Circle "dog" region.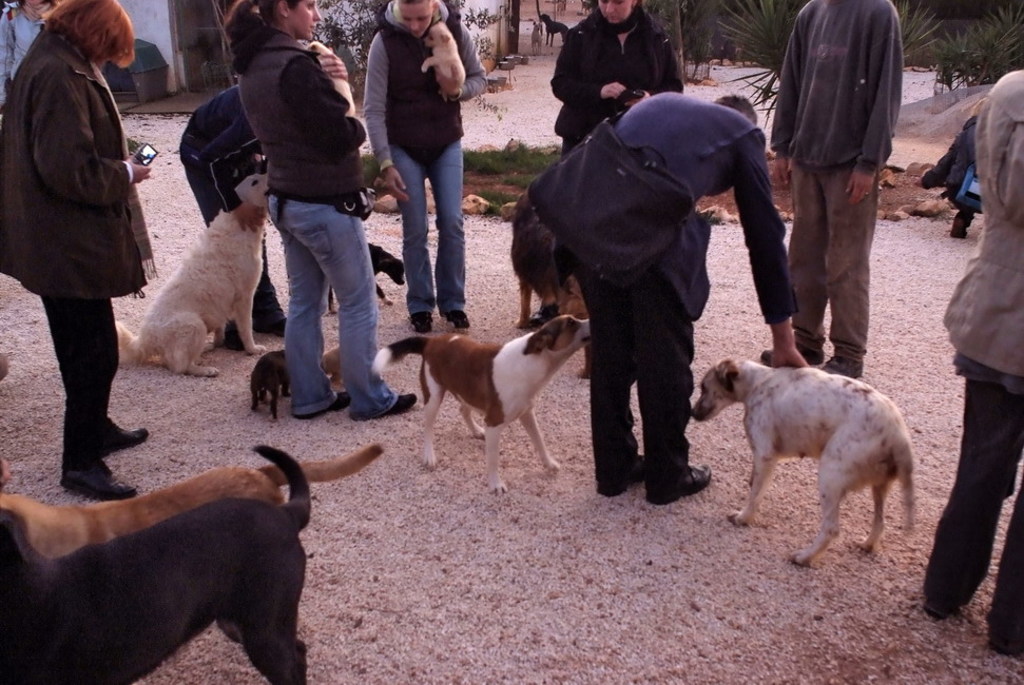
Region: (x1=368, y1=325, x2=595, y2=490).
